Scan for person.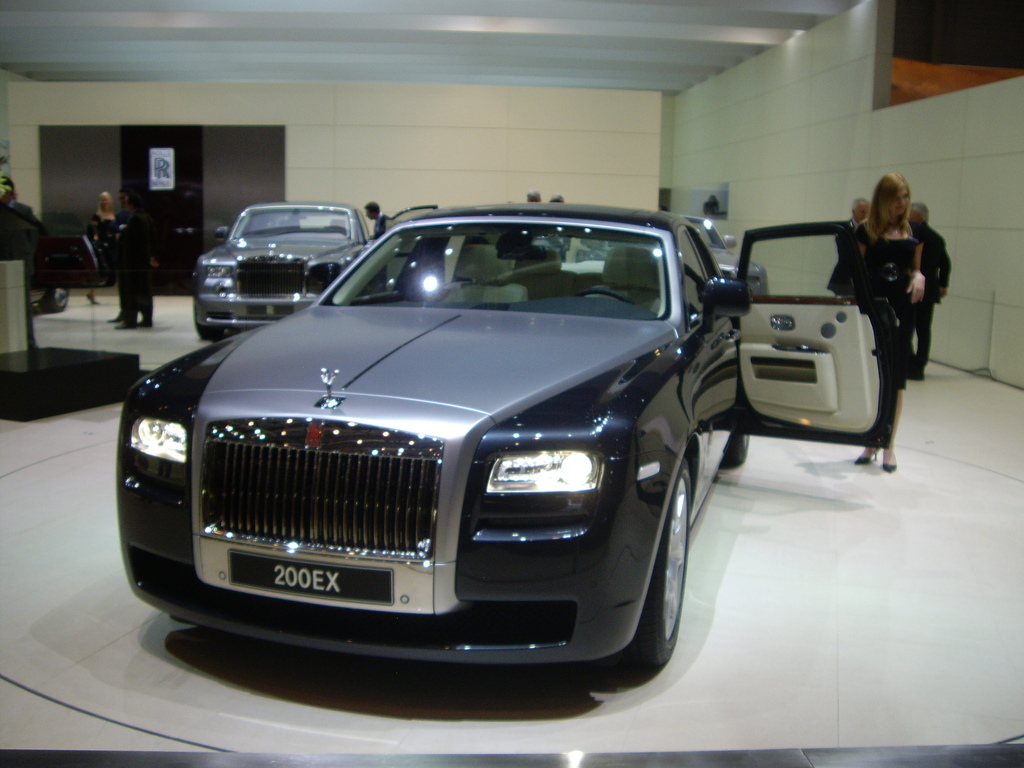
Scan result: rect(824, 197, 874, 319).
